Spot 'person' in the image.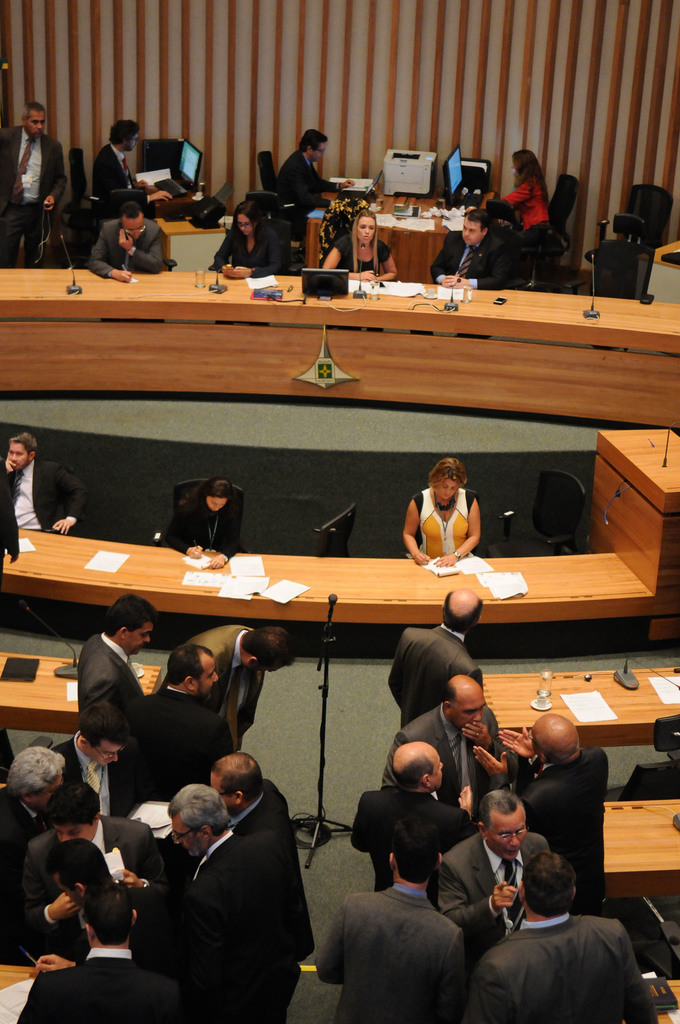
'person' found at (0,460,19,582).
